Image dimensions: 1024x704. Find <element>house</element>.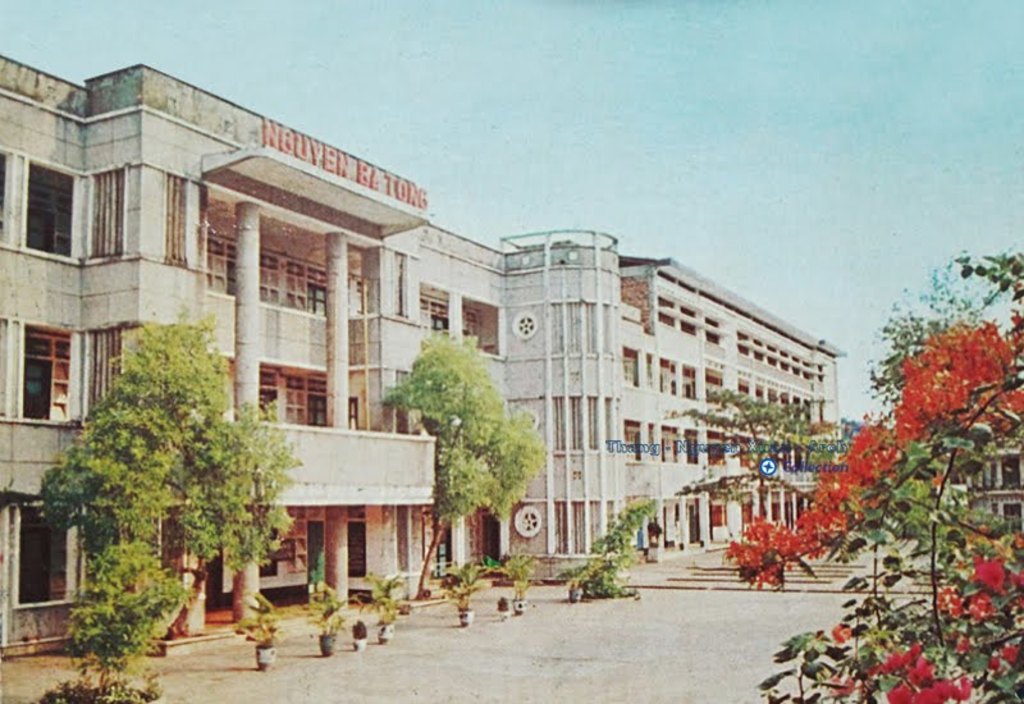
<region>0, 45, 91, 655</region>.
